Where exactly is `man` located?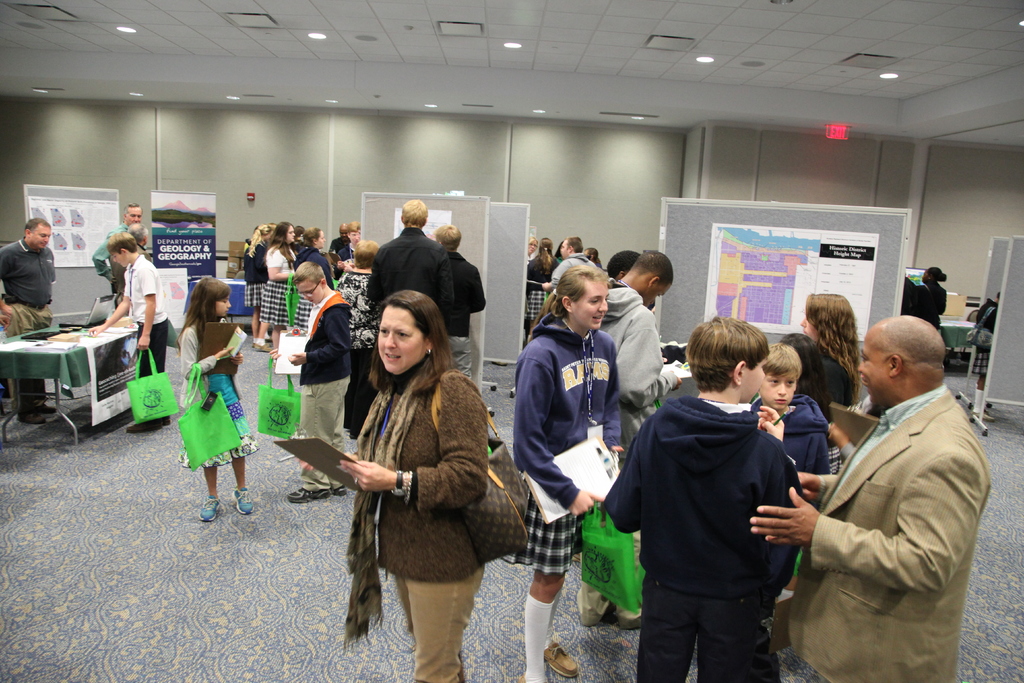
Its bounding box is [left=0, top=213, right=65, bottom=423].
